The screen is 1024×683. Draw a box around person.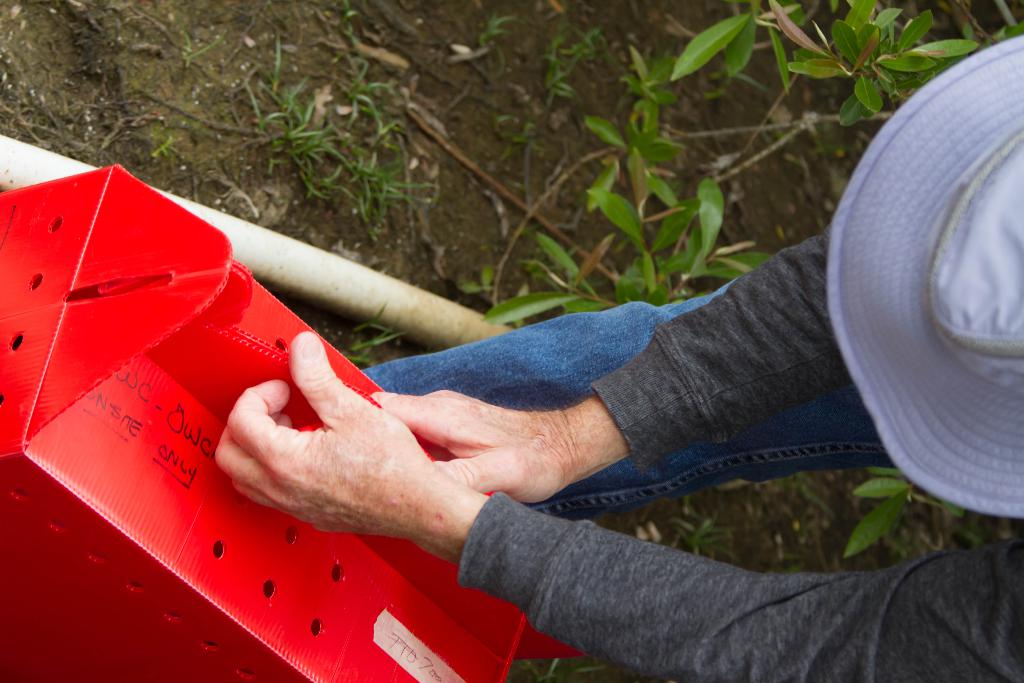
rect(221, 27, 1023, 681).
